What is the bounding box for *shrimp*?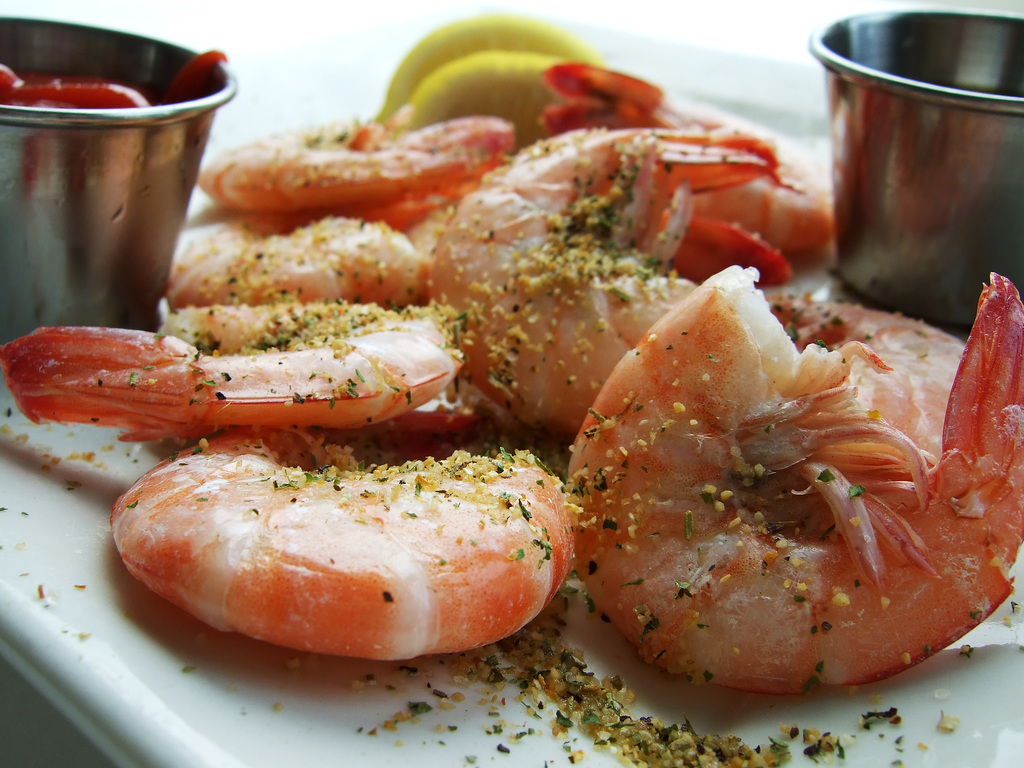
Rect(202, 115, 514, 218).
